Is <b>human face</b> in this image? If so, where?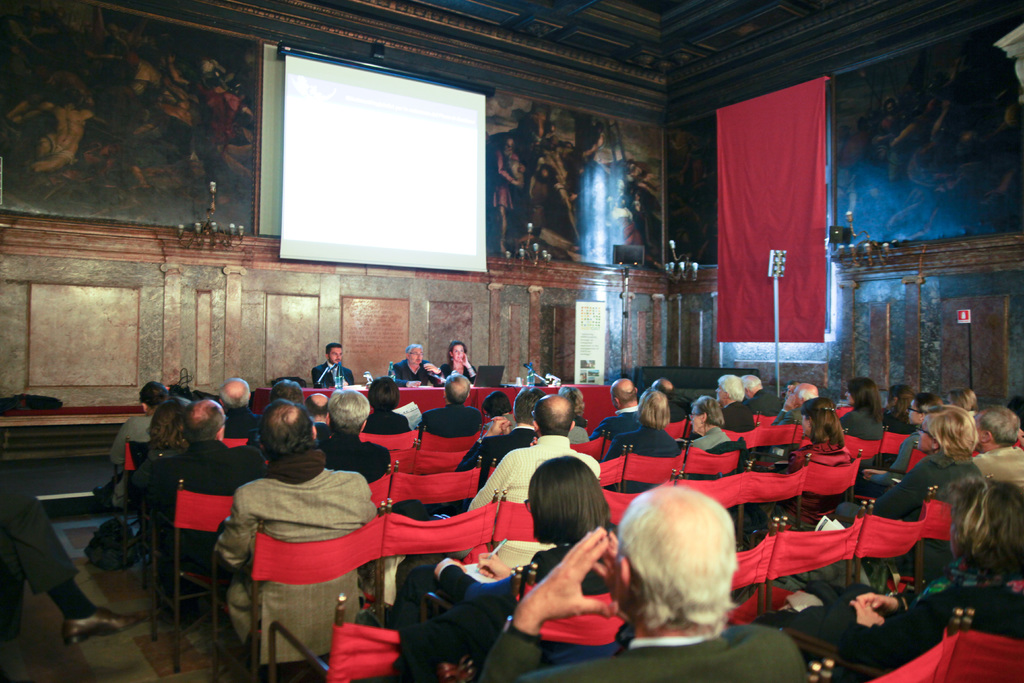
Yes, at [692,409,703,433].
